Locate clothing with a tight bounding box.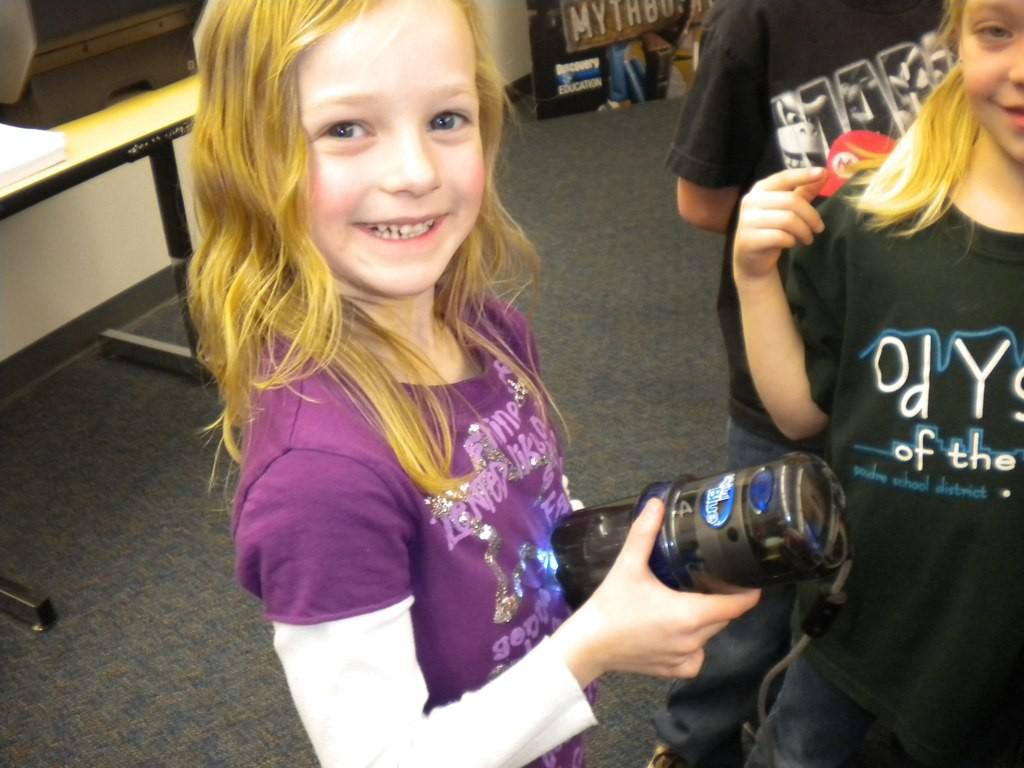
[713, 159, 1023, 767].
